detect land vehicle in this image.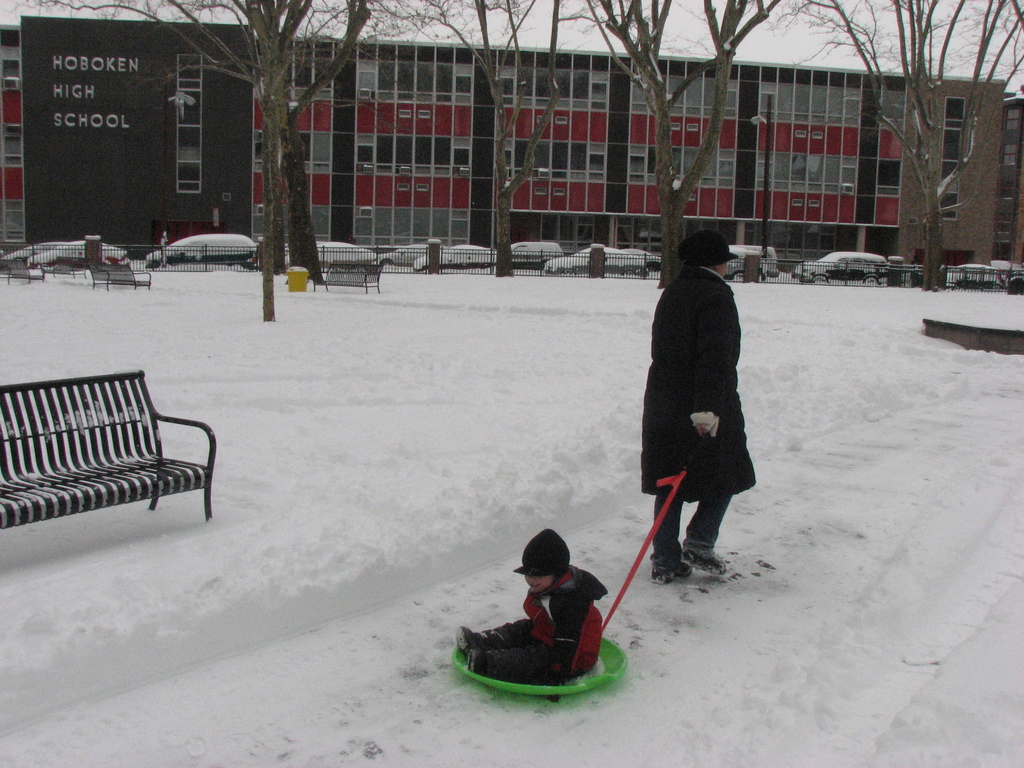
Detection: left=621, top=246, right=664, bottom=271.
